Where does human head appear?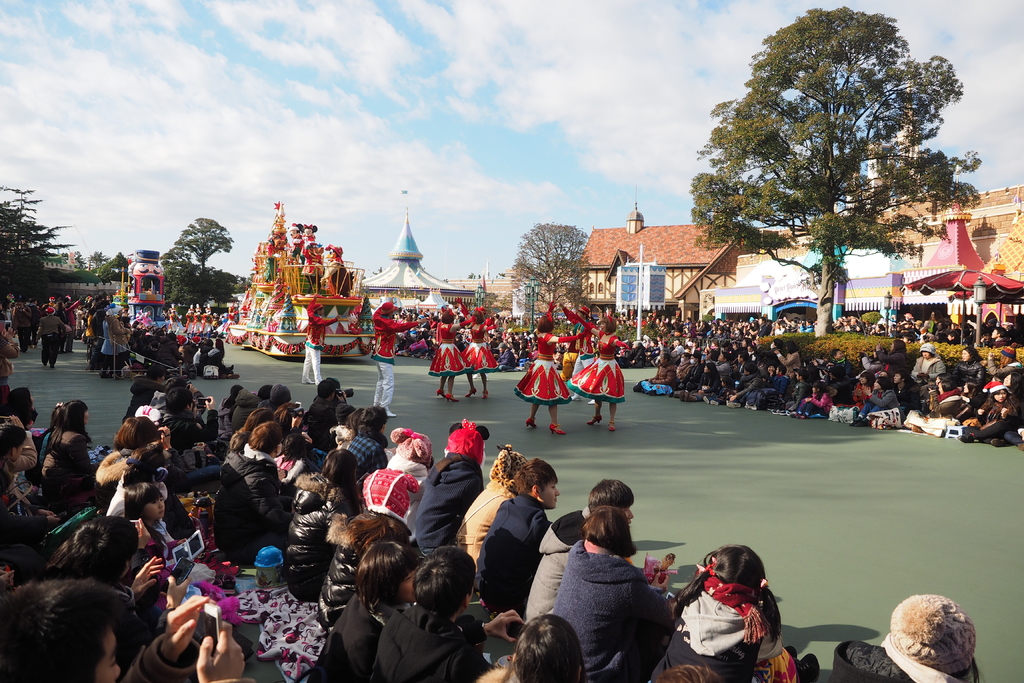
Appears at [left=311, top=305, right=326, bottom=317].
